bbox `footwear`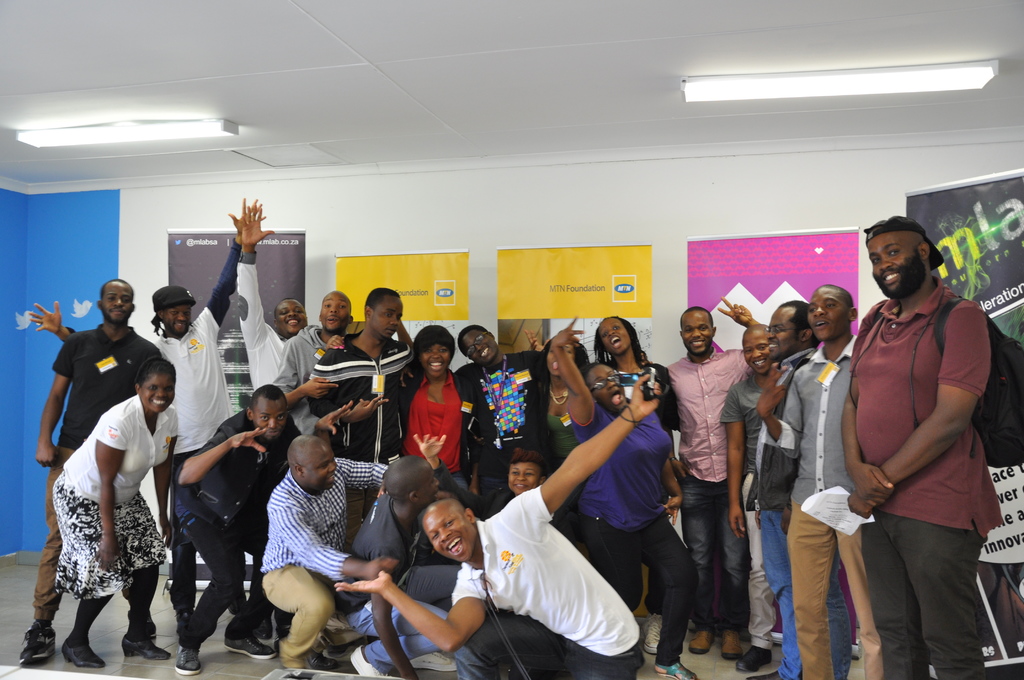
x1=408, y1=649, x2=452, y2=675
